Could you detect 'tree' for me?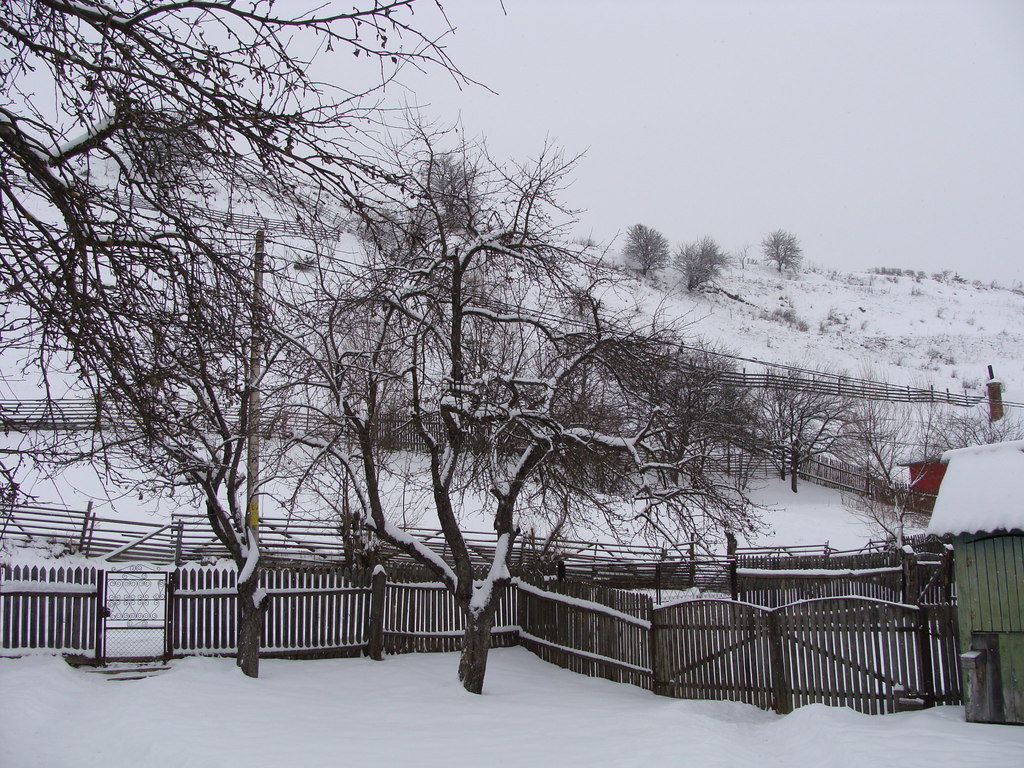
Detection result: 29 284 349 675.
